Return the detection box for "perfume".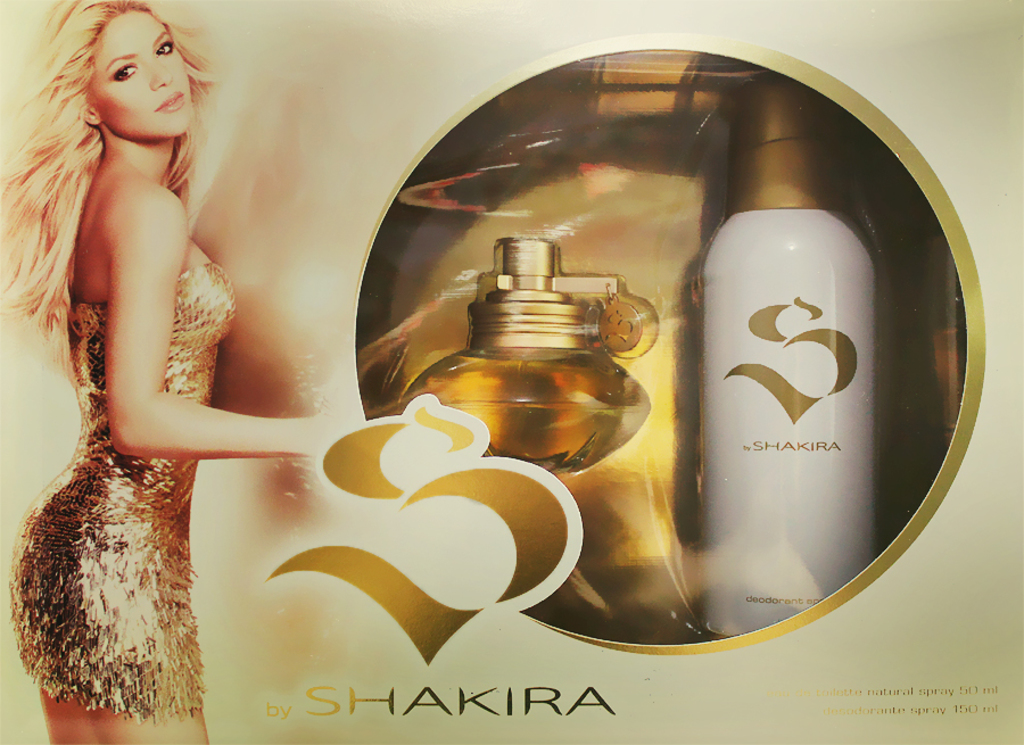
(691,84,872,635).
